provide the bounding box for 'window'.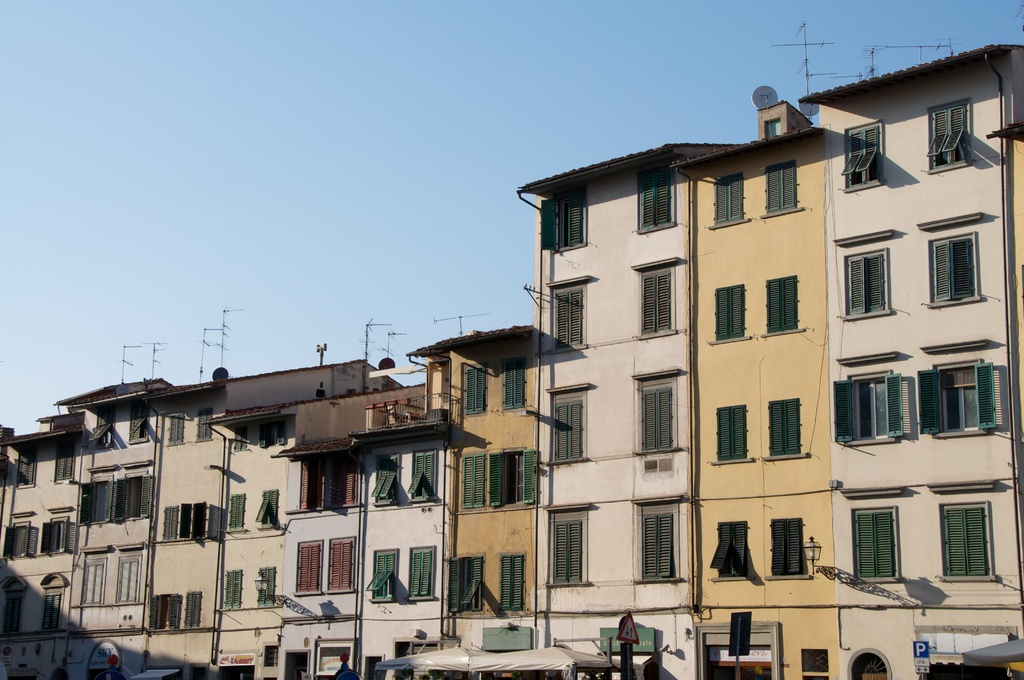
[x1=336, y1=463, x2=358, y2=506].
